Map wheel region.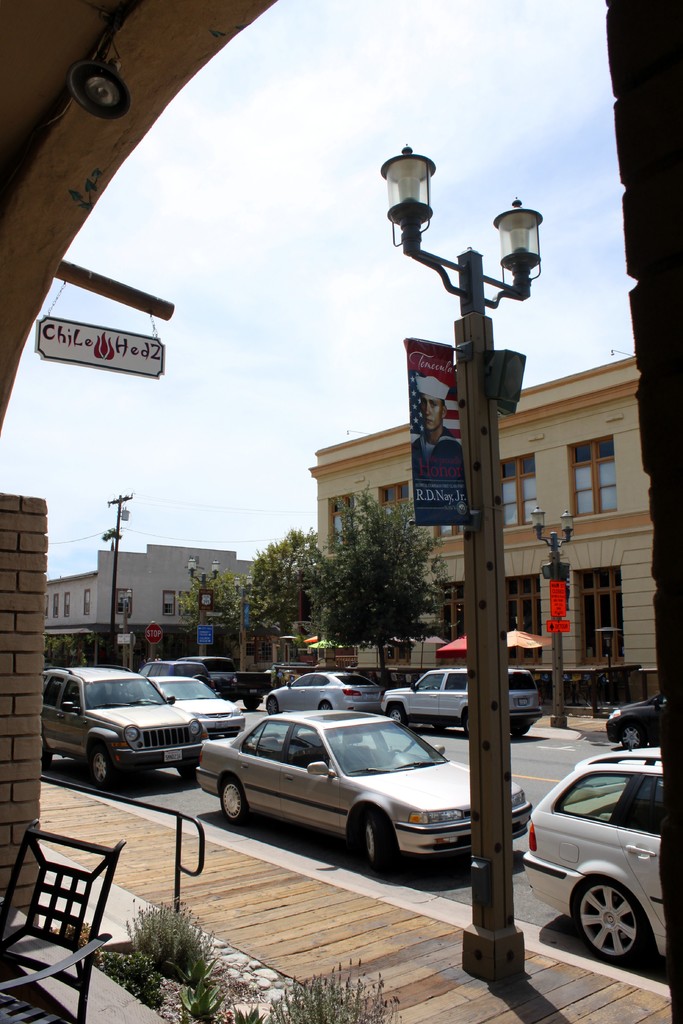
Mapped to [360, 813, 393, 879].
